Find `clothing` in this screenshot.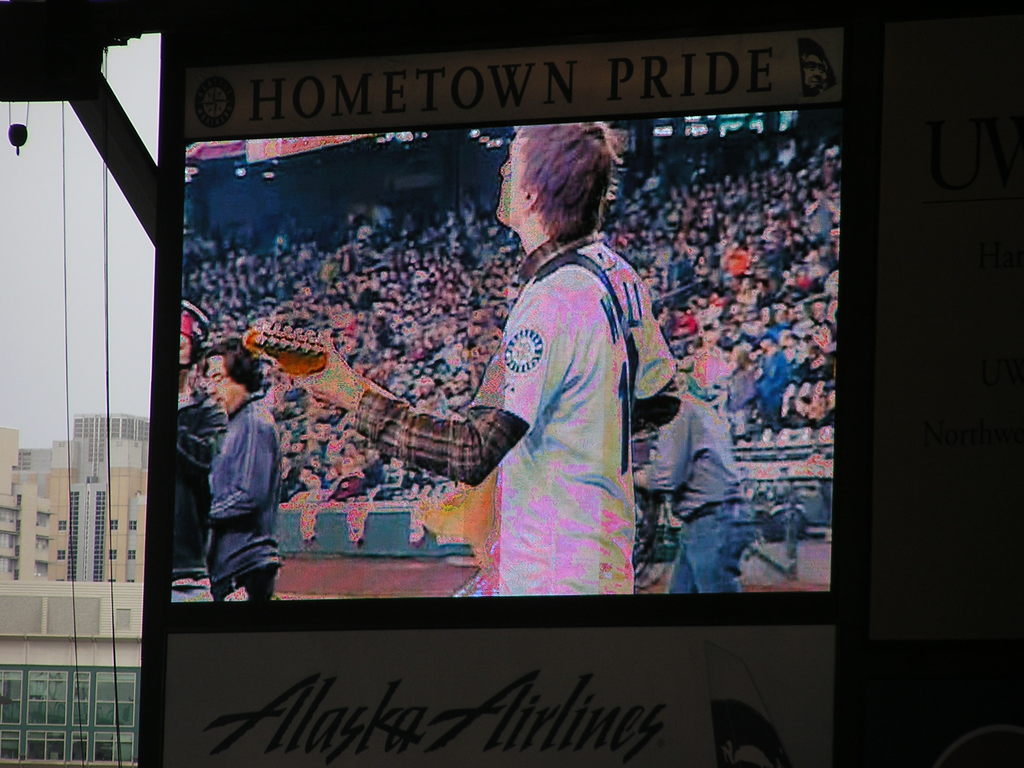
The bounding box for `clothing` is detection(174, 385, 227, 575).
